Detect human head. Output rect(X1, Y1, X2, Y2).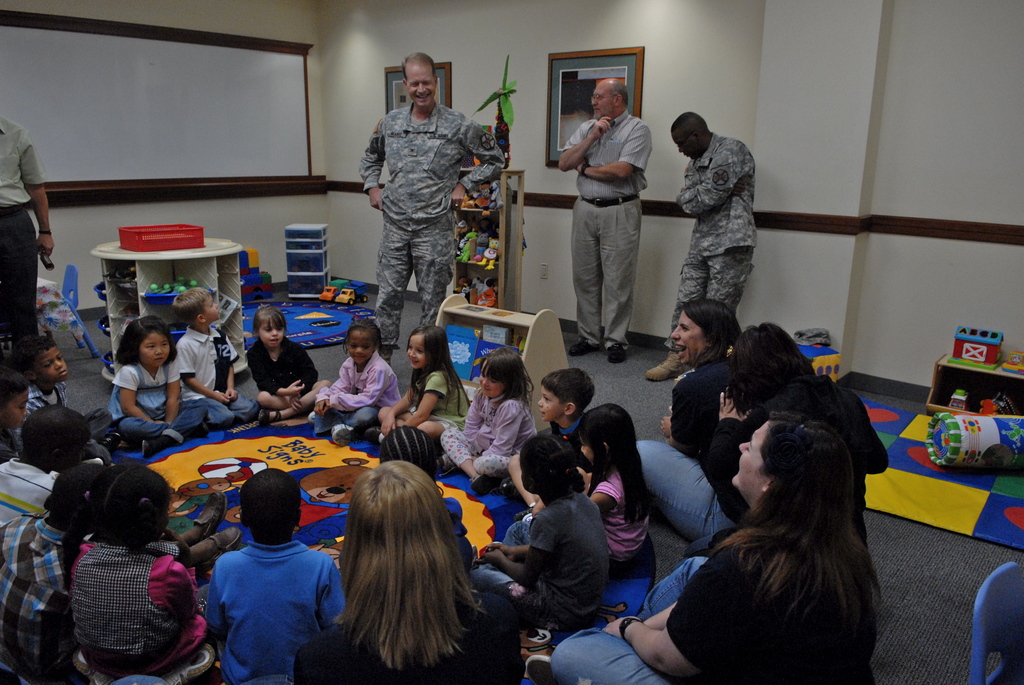
rect(587, 75, 630, 123).
